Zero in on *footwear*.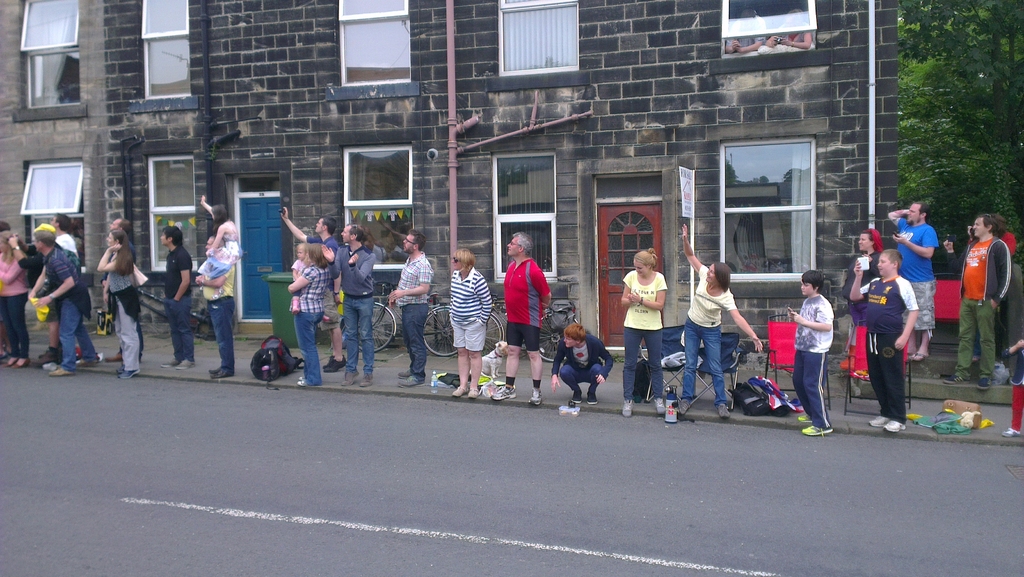
Zeroed in: pyautogui.locateOnScreen(54, 352, 61, 362).
